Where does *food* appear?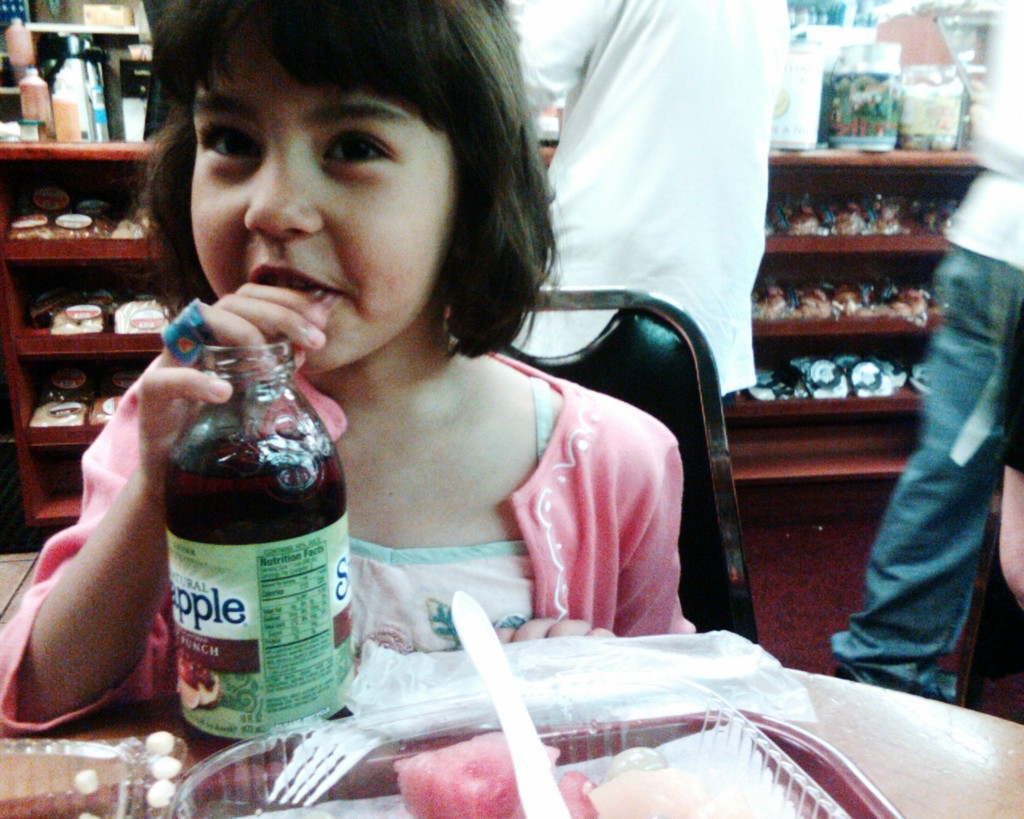
Appears at (left=566, top=765, right=743, bottom=818).
